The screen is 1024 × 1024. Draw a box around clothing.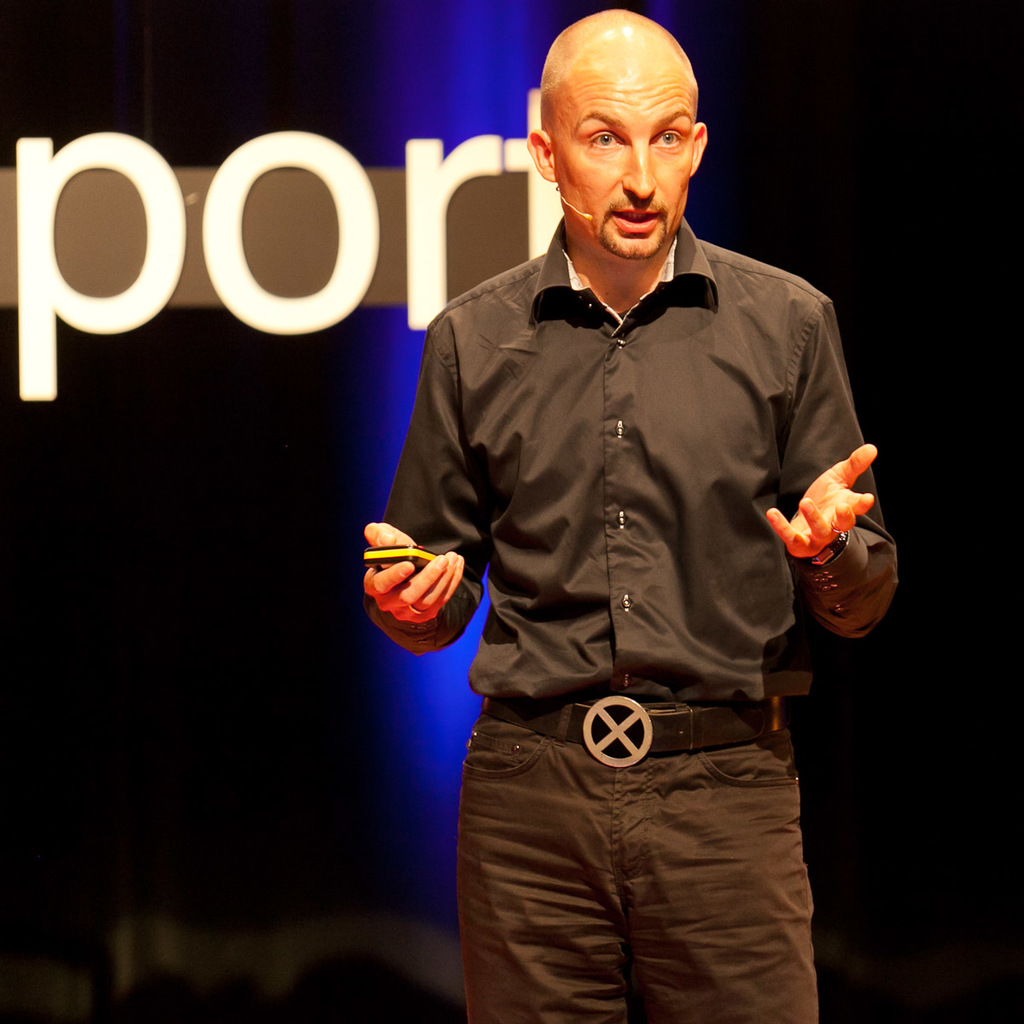
bbox=(384, 171, 873, 961).
